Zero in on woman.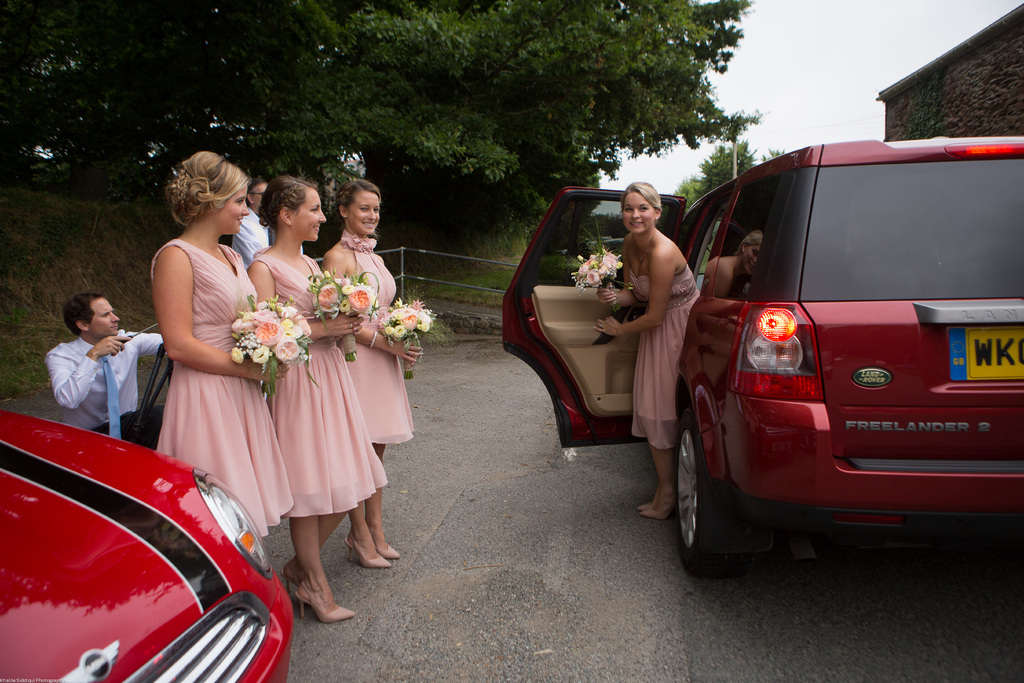
Zeroed in: left=246, top=174, right=387, bottom=621.
